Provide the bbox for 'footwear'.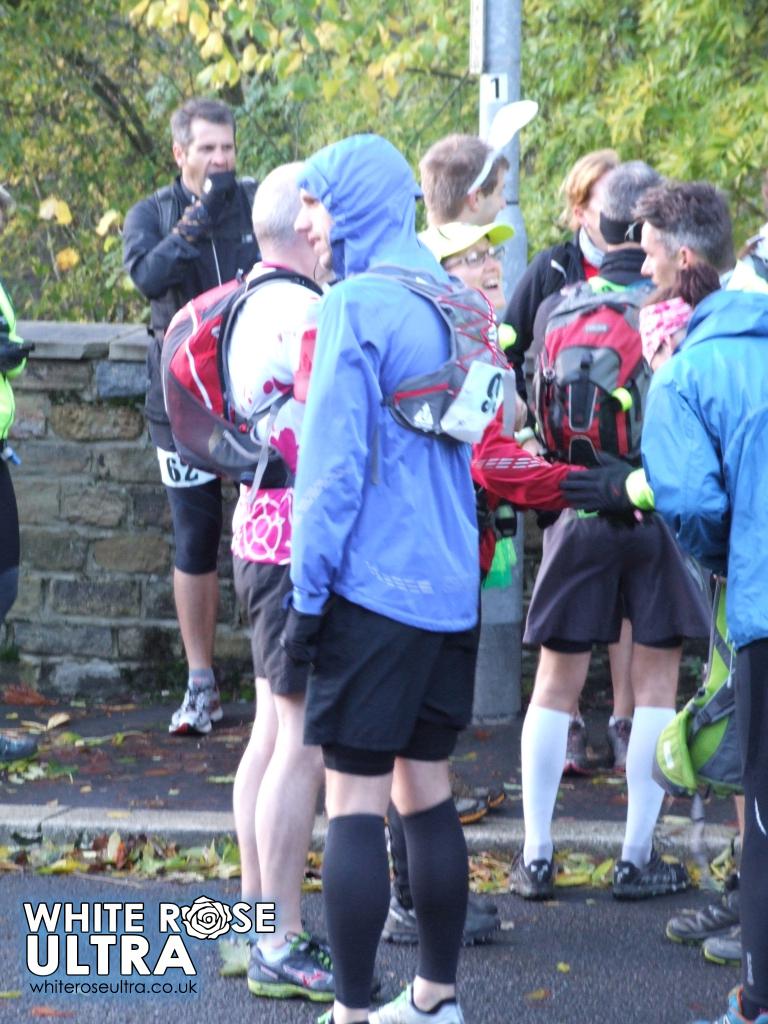
box(699, 925, 739, 967).
